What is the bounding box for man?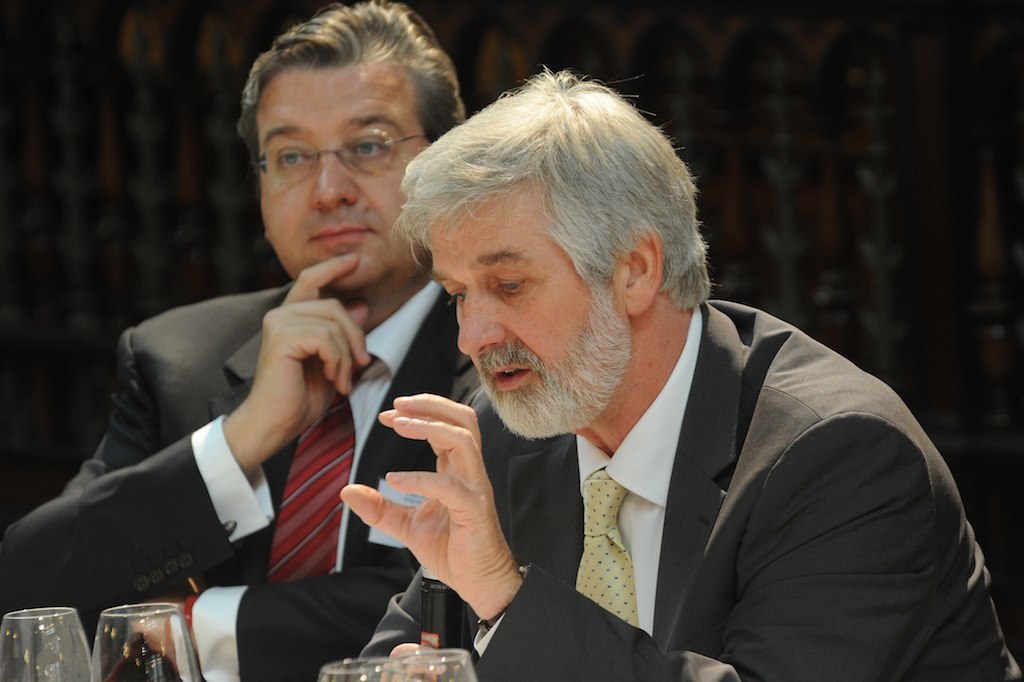
bbox(315, 93, 984, 668).
